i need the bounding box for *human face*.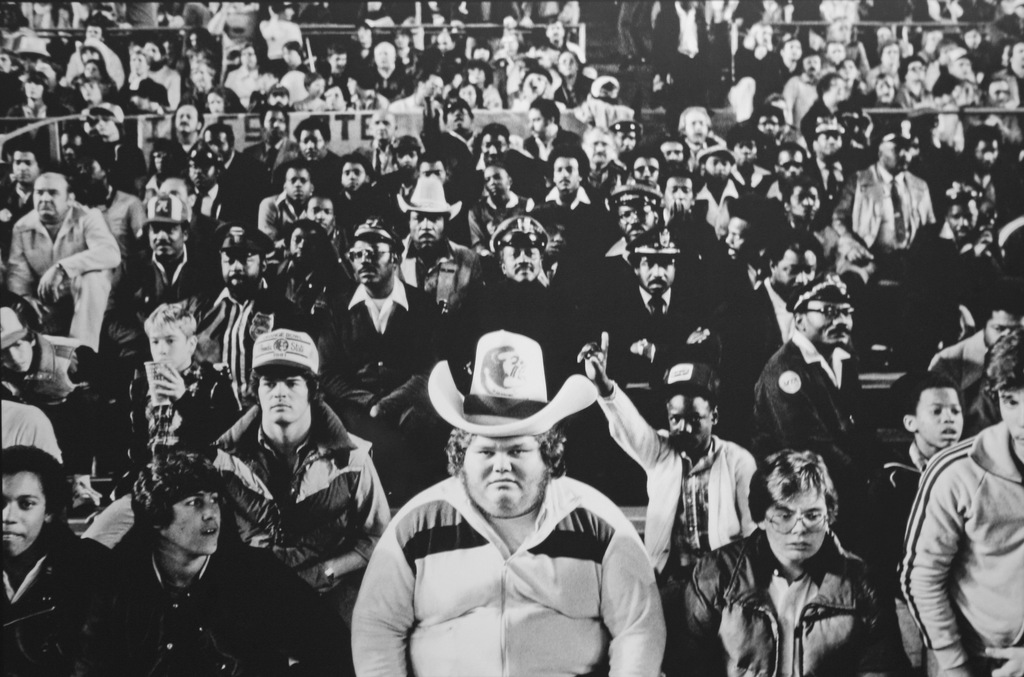
Here it is: box=[584, 129, 607, 164].
